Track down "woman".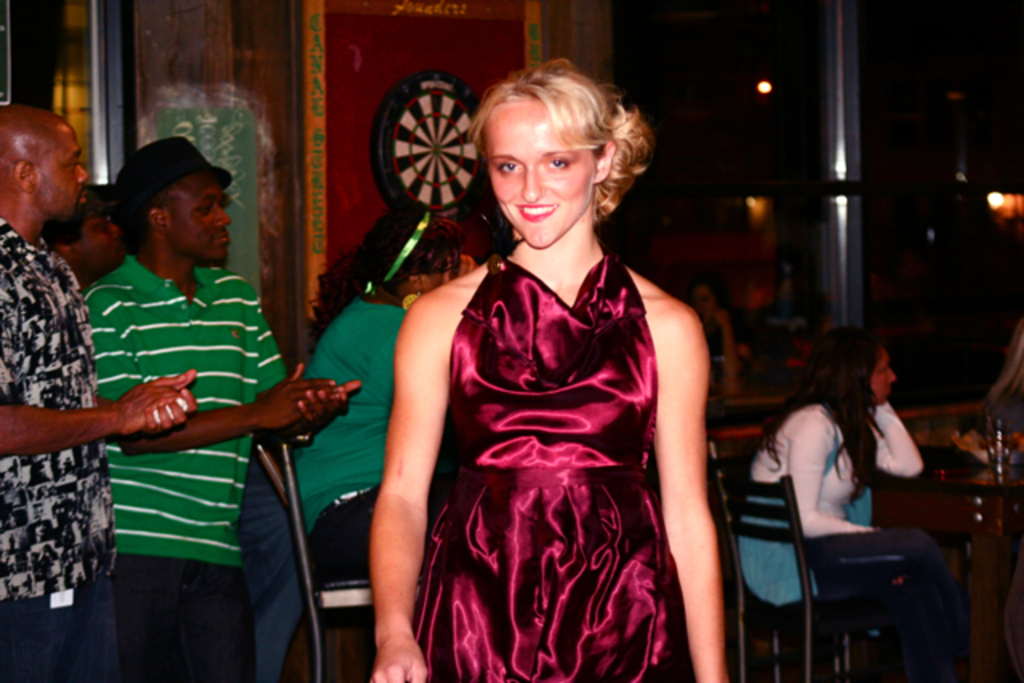
Tracked to left=280, top=202, right=507, bottom=585.
